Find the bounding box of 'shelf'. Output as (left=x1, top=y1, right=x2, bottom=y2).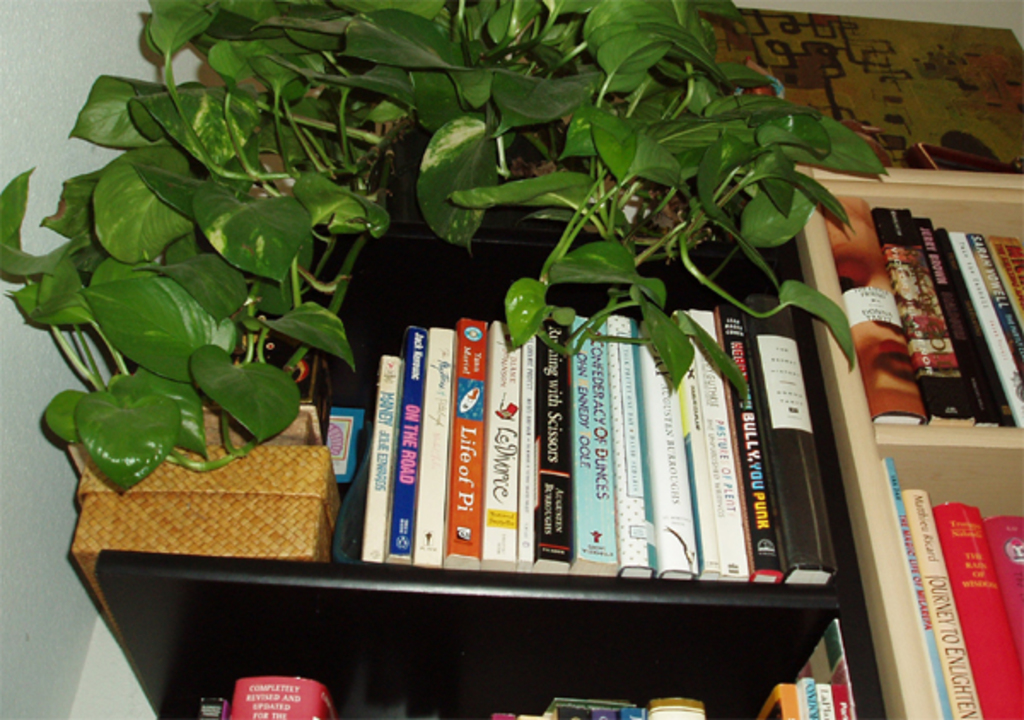
(left=82, top=201, right=884, bottom=718).
